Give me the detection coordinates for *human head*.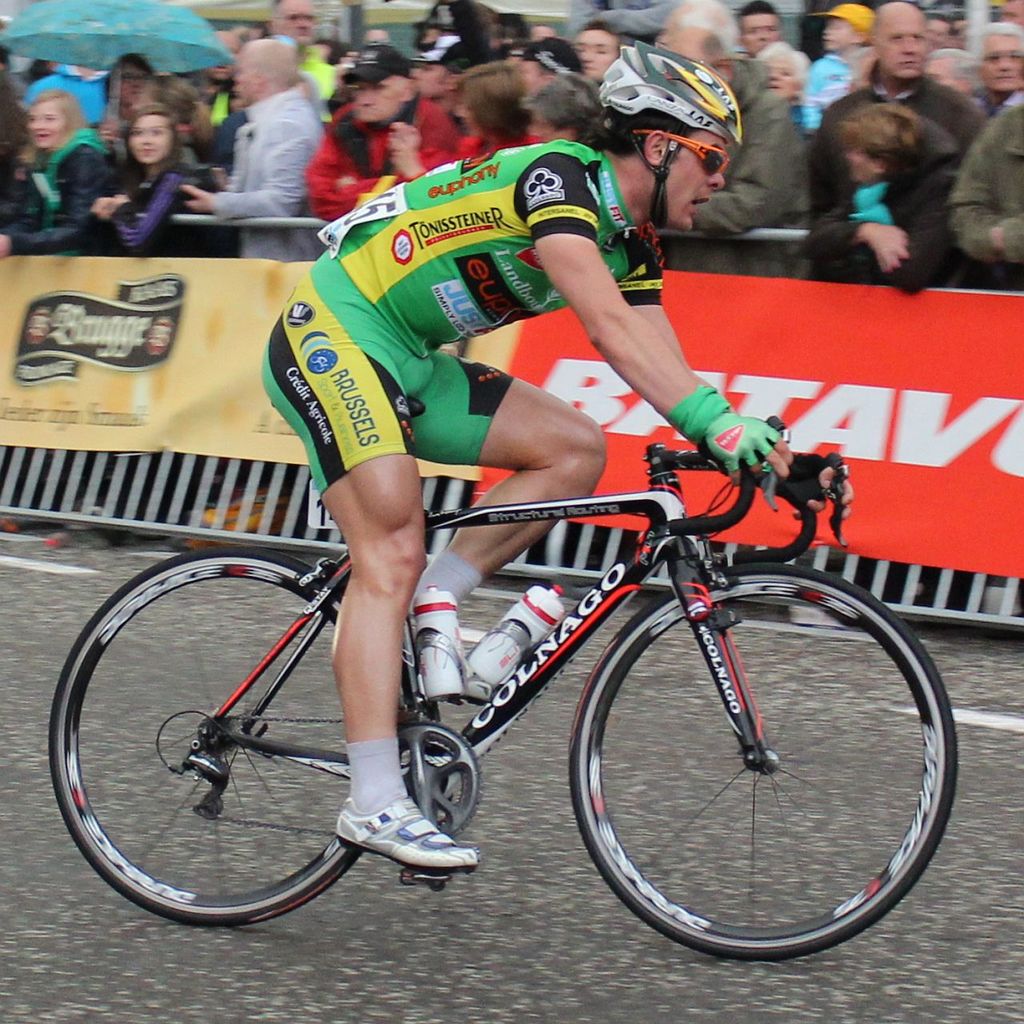
[left=234, top=40, right=295, bottom=103].
